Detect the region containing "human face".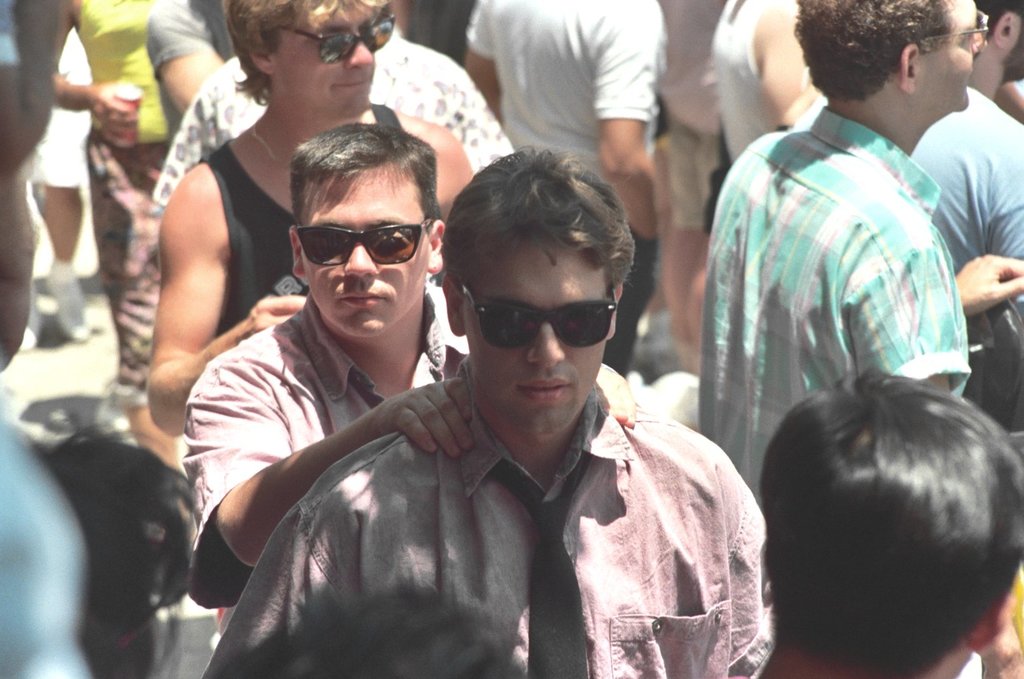
<box>444,203,650,435</box>.
